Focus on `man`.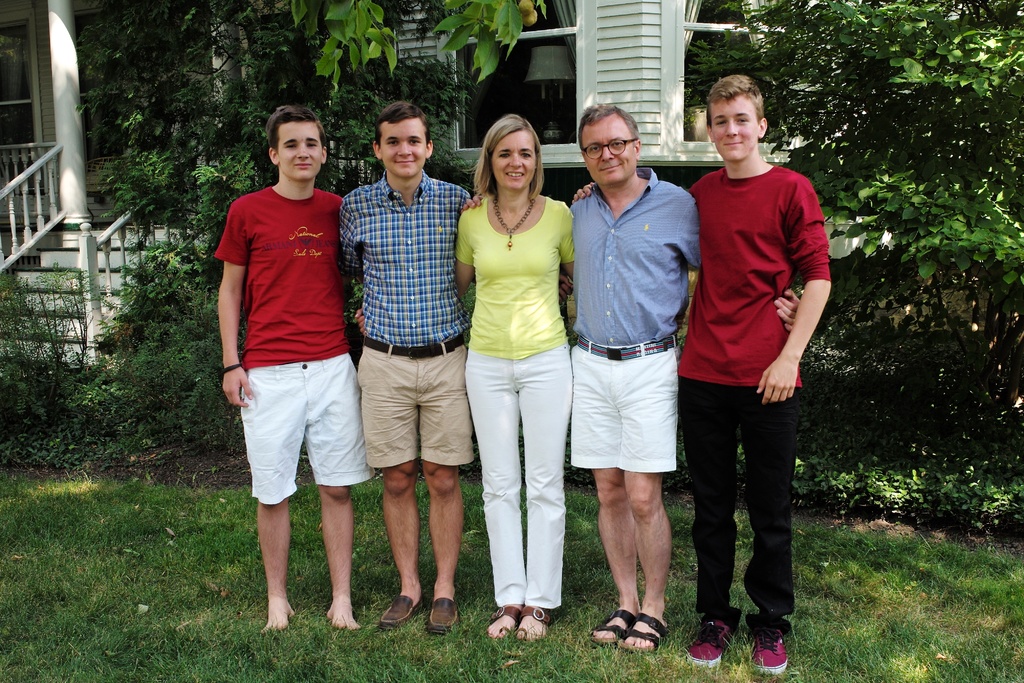
Focused at left=559, top=105, right=823, bottom=649.
